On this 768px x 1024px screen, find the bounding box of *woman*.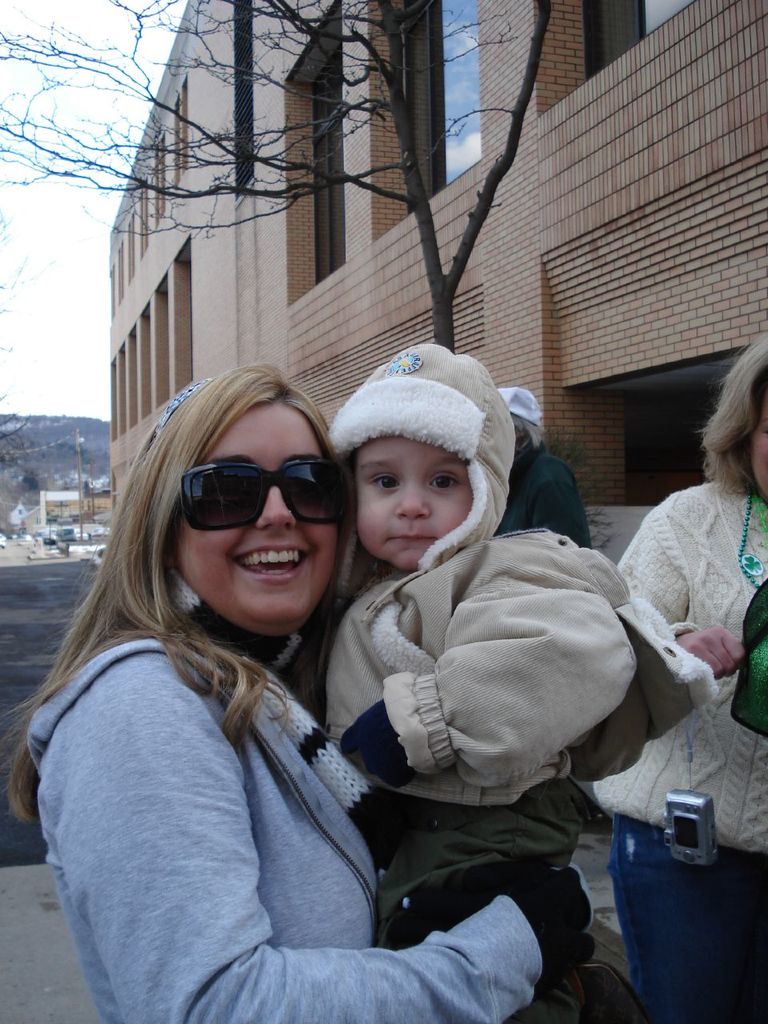
Bounding box: bbox(591, 326, 767, 1023).
